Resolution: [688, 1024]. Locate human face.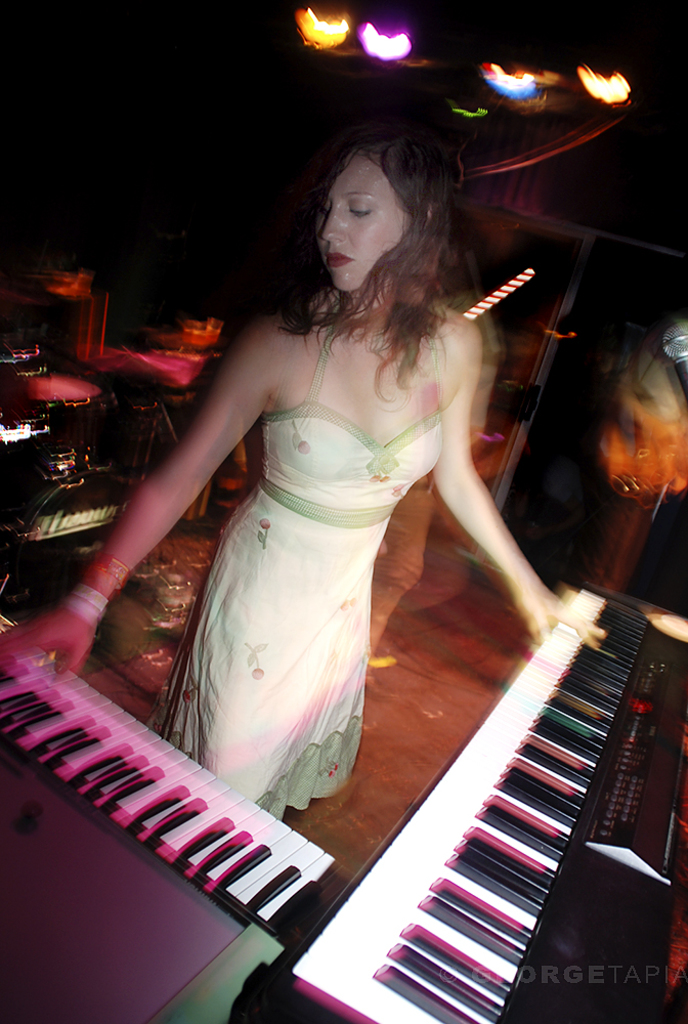
detection(314, 148, 412, 308).
